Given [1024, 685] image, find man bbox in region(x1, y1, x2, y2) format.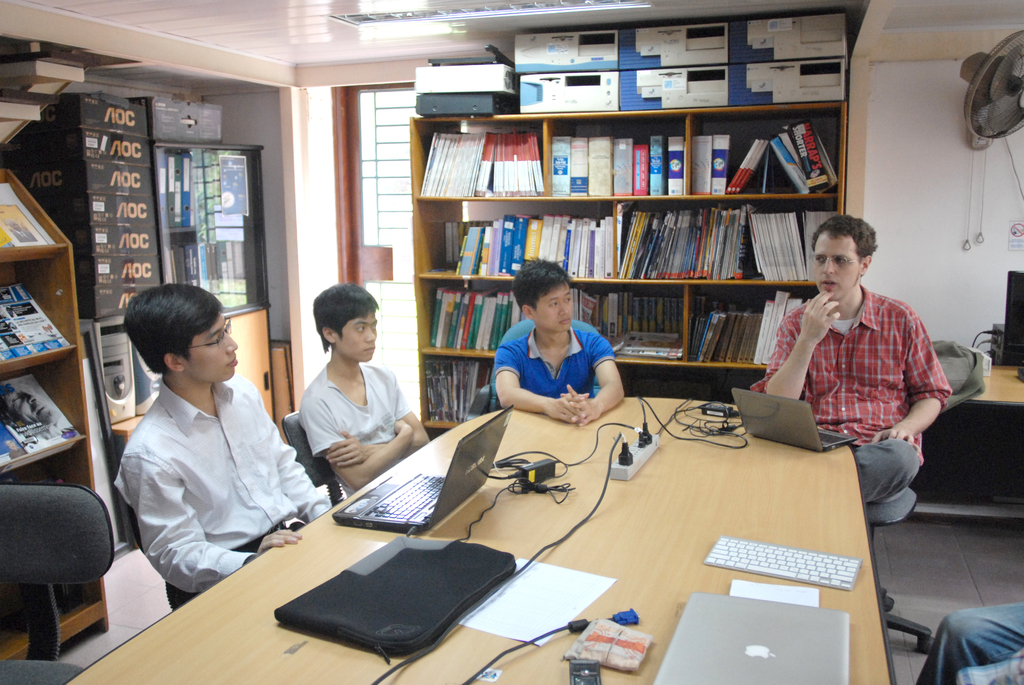
region(493, 253, 630, 427).
